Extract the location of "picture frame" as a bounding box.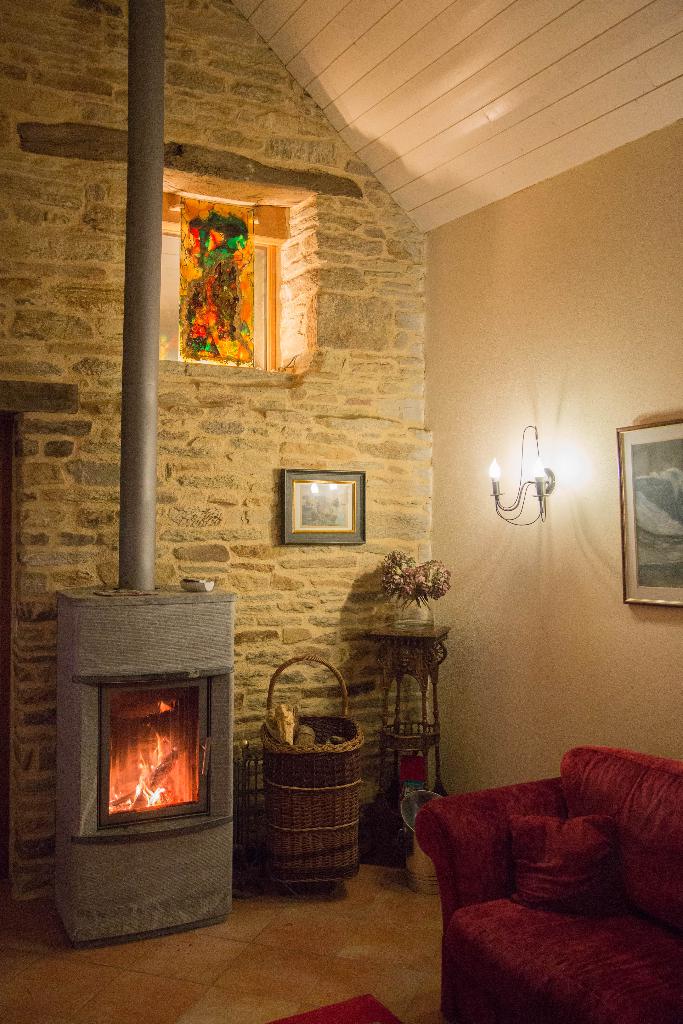
region(616, 419, 682, 599).
